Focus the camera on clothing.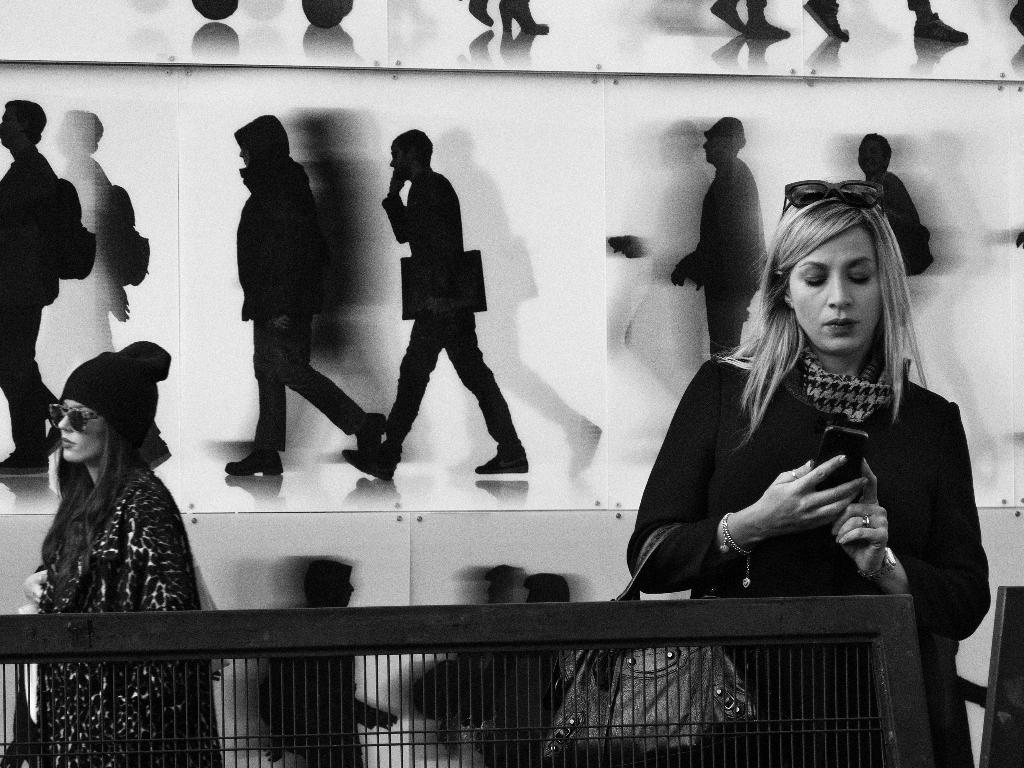
Focus region: BBox(371, 166, 520, 463).
